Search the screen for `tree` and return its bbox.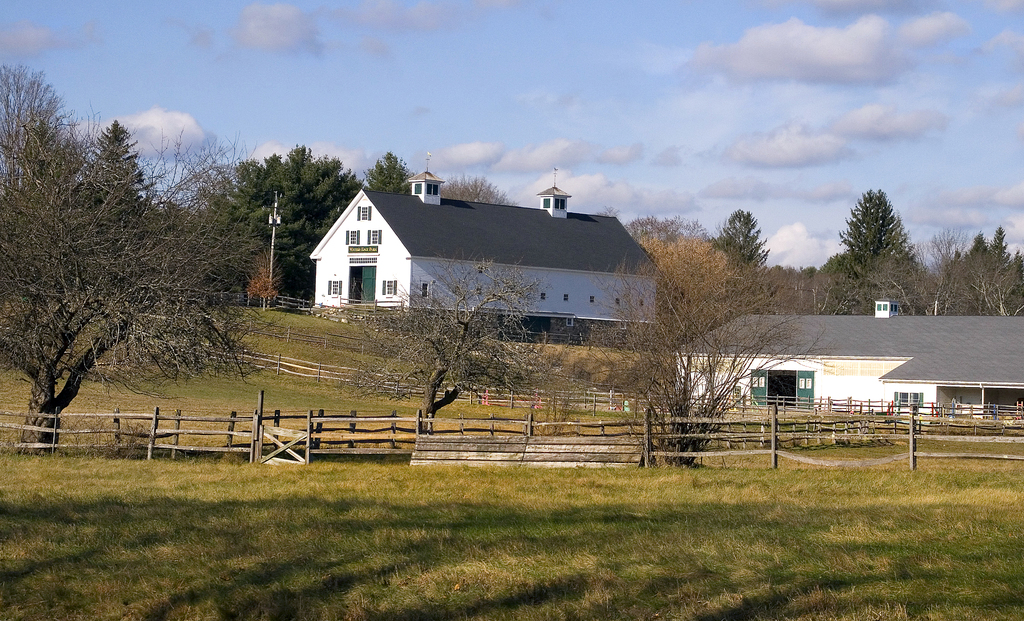
Found: bbox=[342, 246, 562, 433].
